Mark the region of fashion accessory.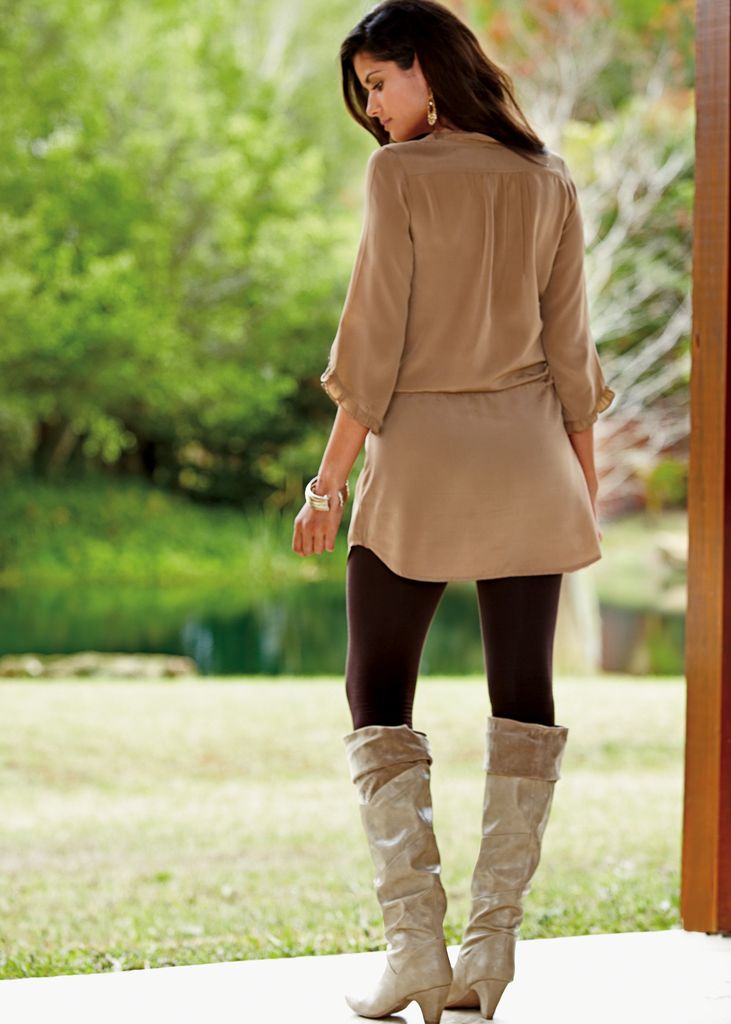
Region: 424, 99, 438, 127.
